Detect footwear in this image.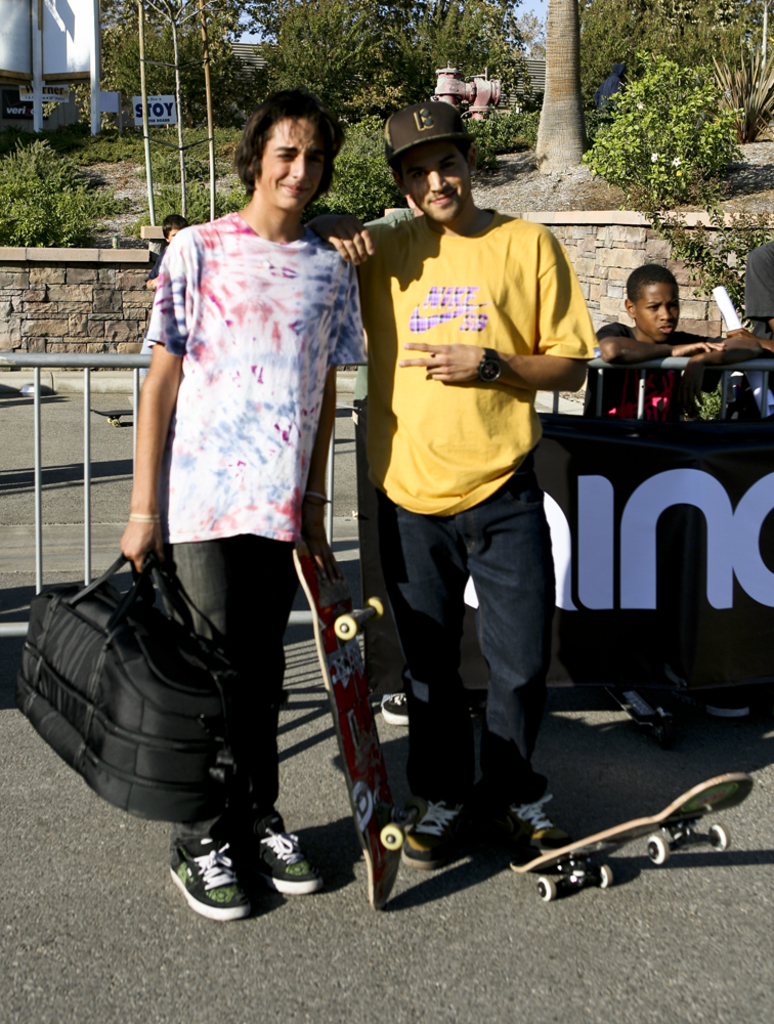
Detection: bbox=(515, 800, 573, 853).
